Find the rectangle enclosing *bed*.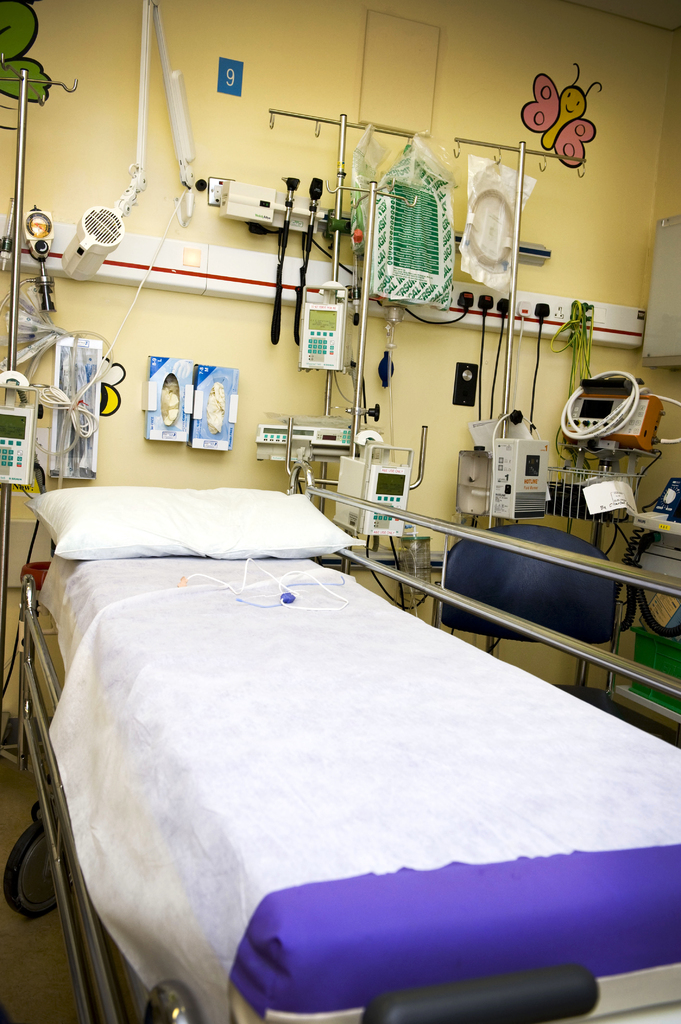
29 365 648 1023.
